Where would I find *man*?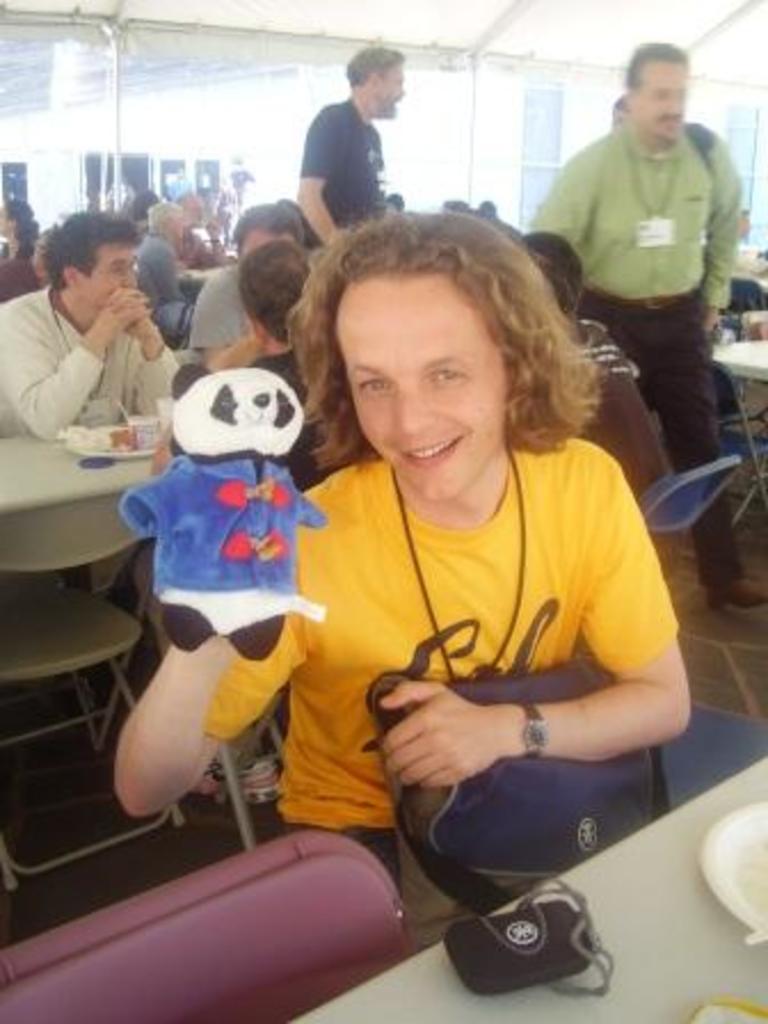
At <bbox>0, 215, 185, 608</bbox>.
